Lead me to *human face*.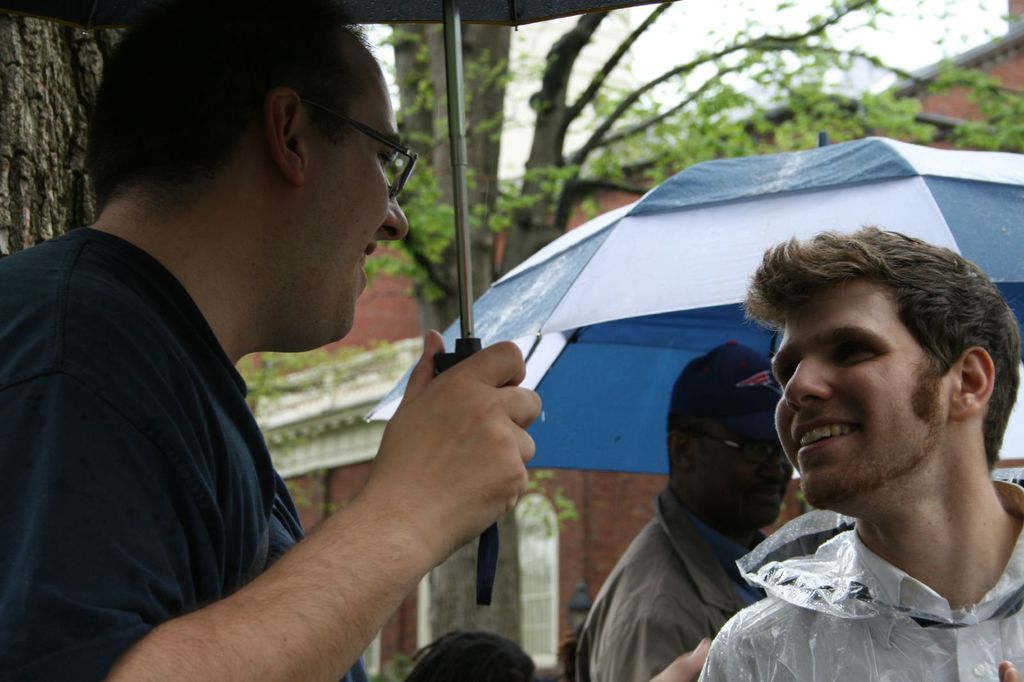
Lead to bbox=(698, 386, 783, 536).
